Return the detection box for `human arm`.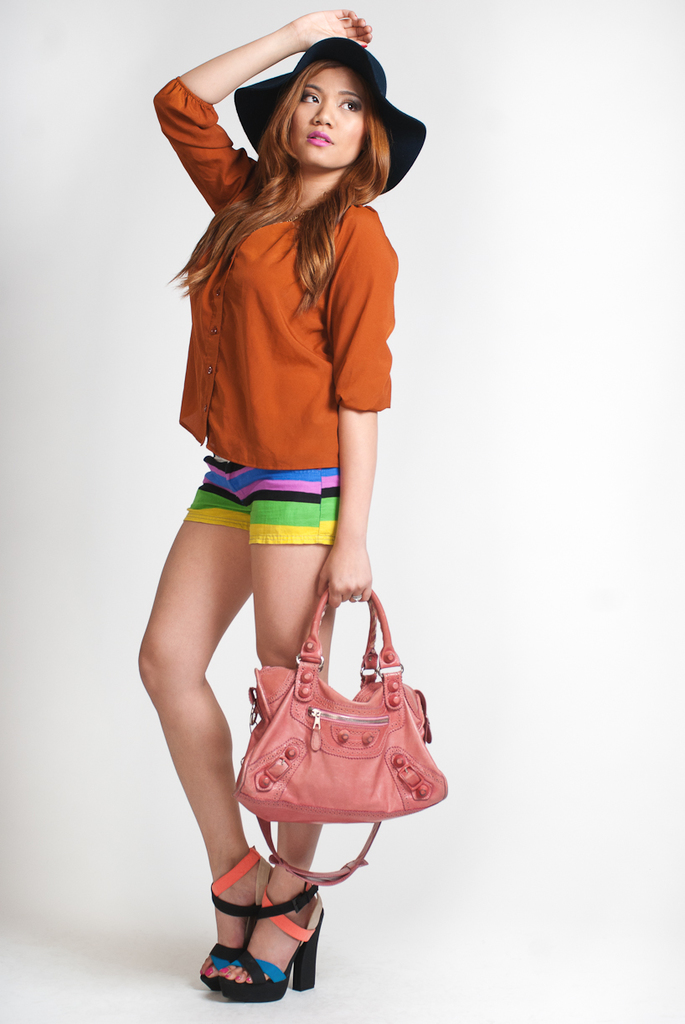
296, 203, 435, 626.
